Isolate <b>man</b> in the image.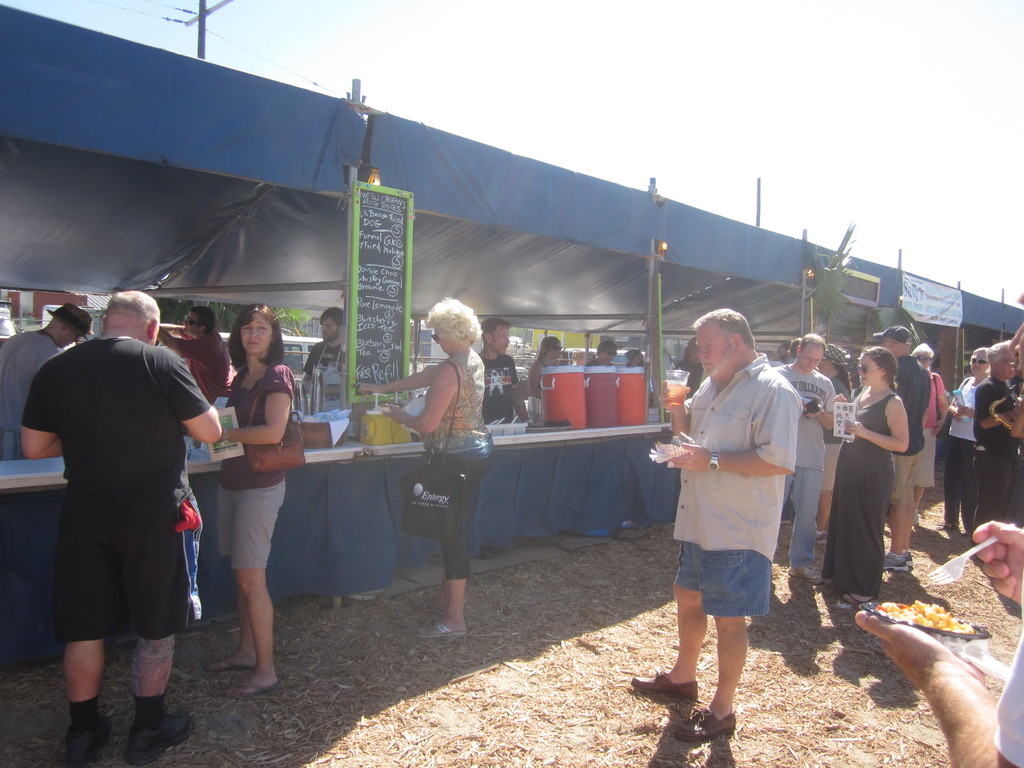
Isolated region: bbox(1, 308, 96, 464).
